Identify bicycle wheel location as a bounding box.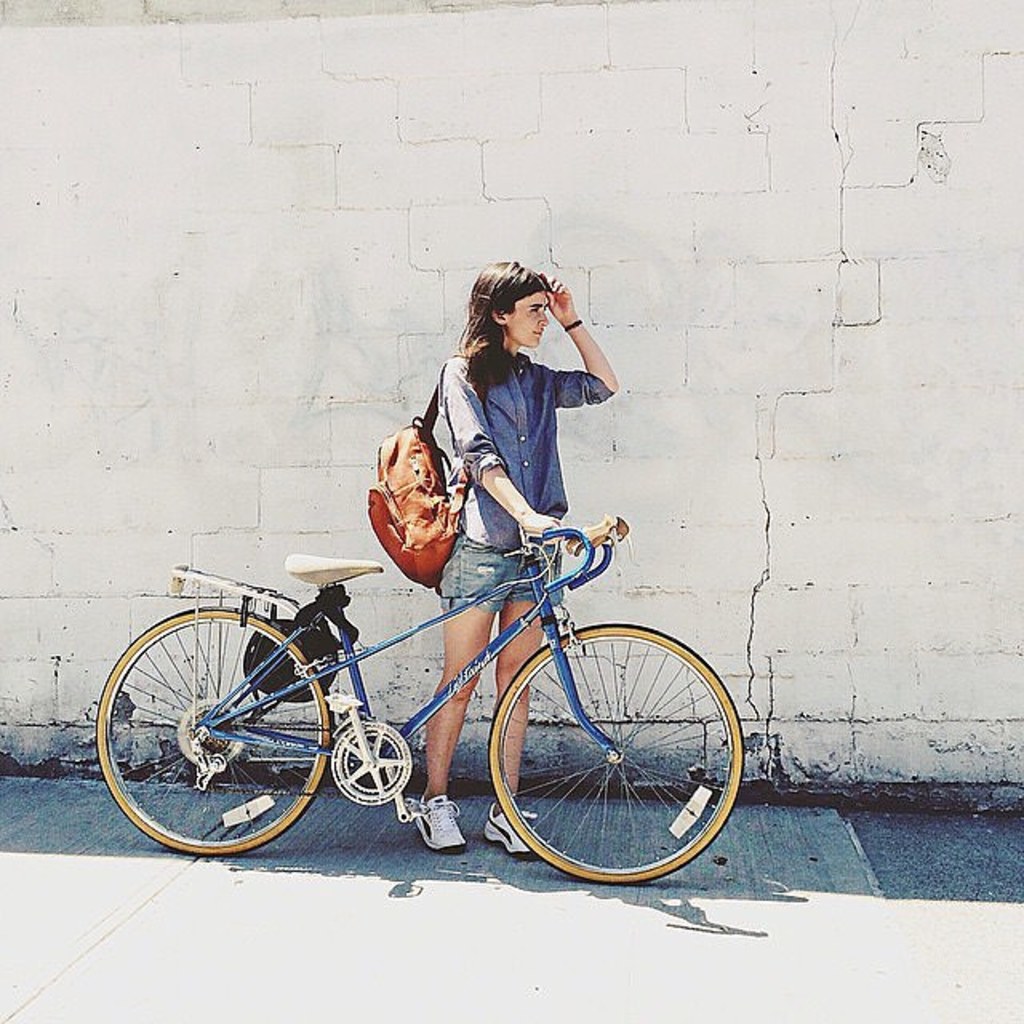
<region>94, 606, 357, 867</region>.
